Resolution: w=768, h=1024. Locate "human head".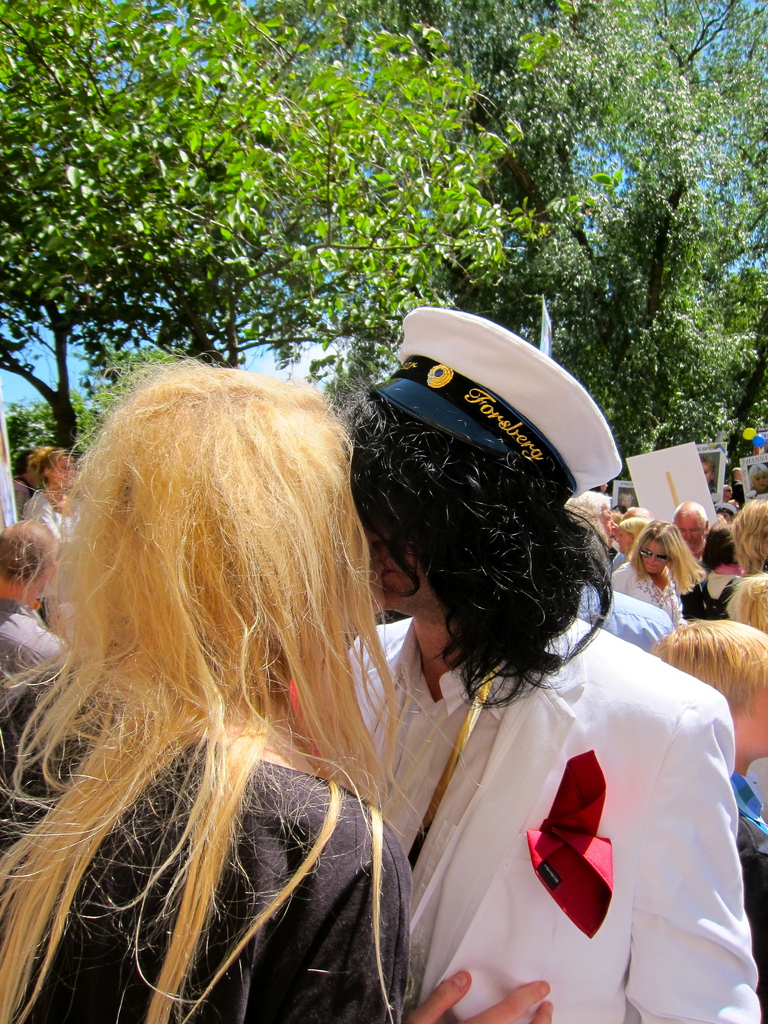
726, 568, 767, 639.
